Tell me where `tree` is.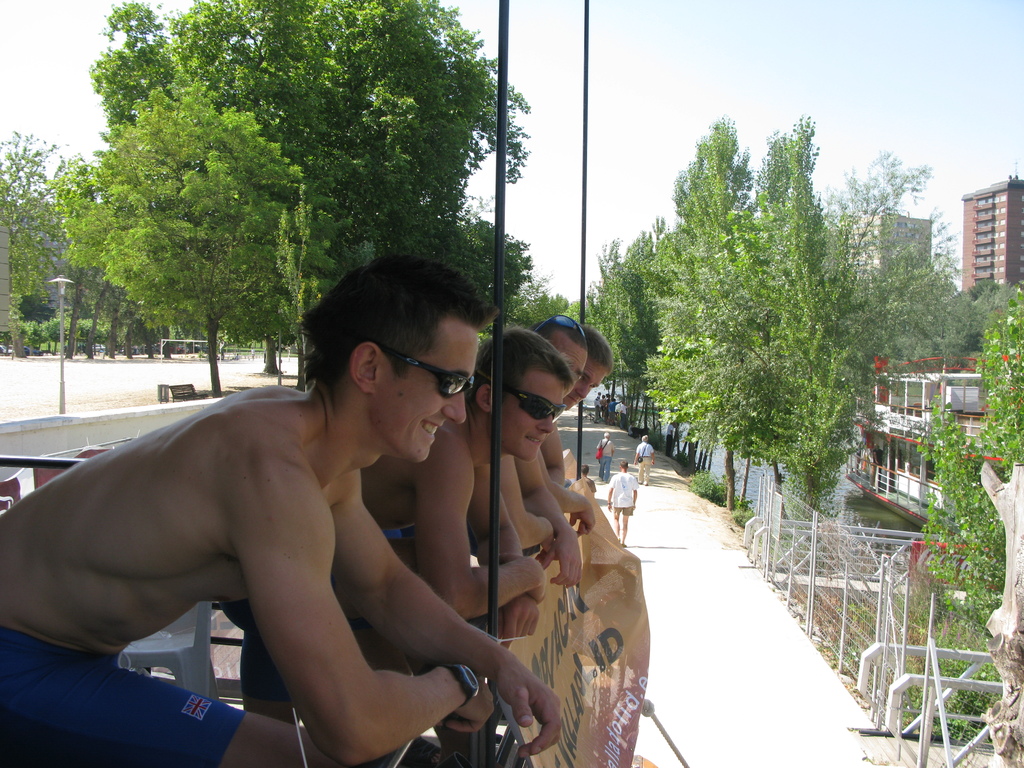
`tree` is at l=475, t=265, r=572, b=338.
